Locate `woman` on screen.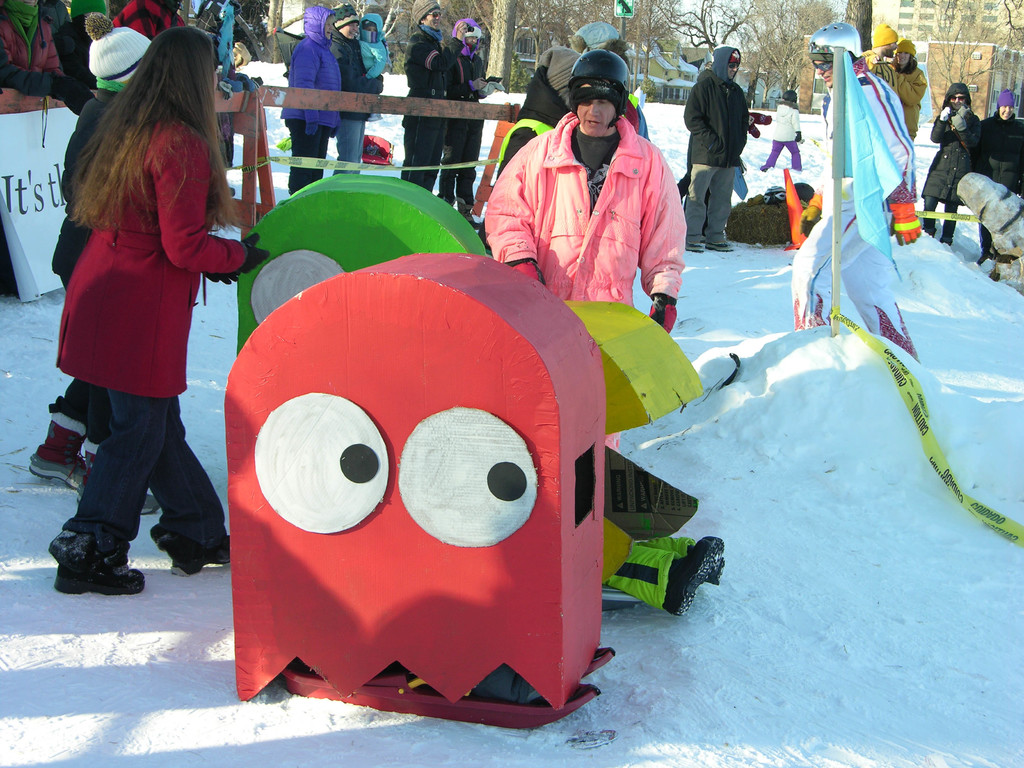
On screen at {"x1": 882, "y1": 36, "x2": 928, "y2": 147}.
